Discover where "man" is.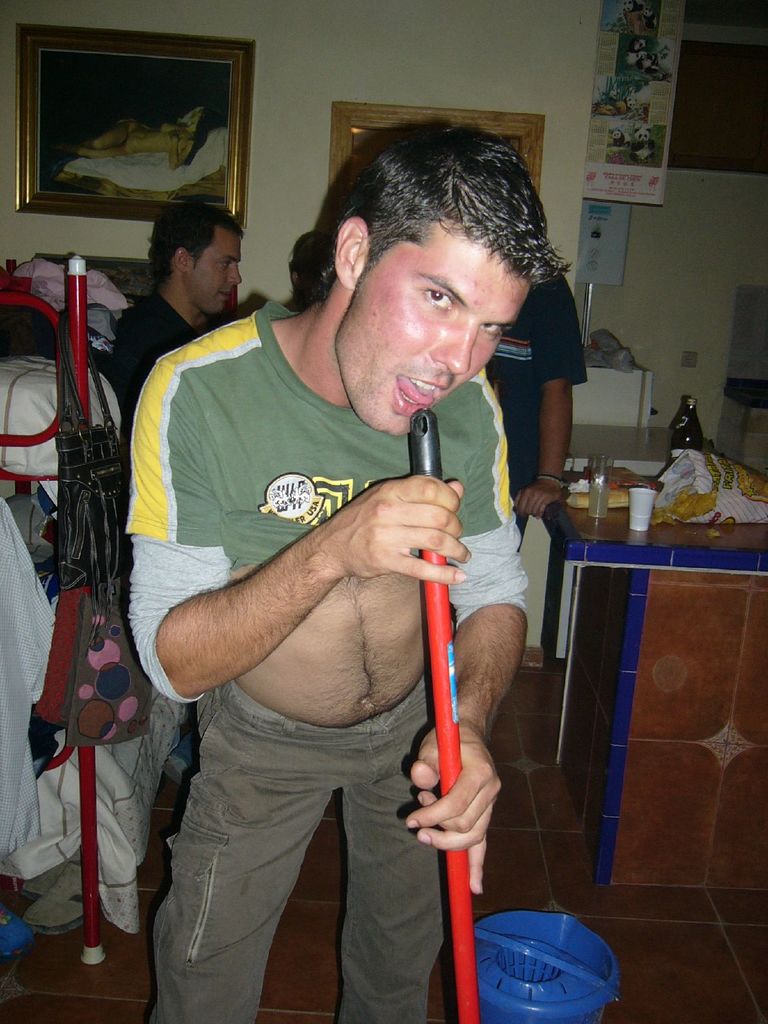
Discovered at [x1=484, y1=260, x2=585, y2=550].
